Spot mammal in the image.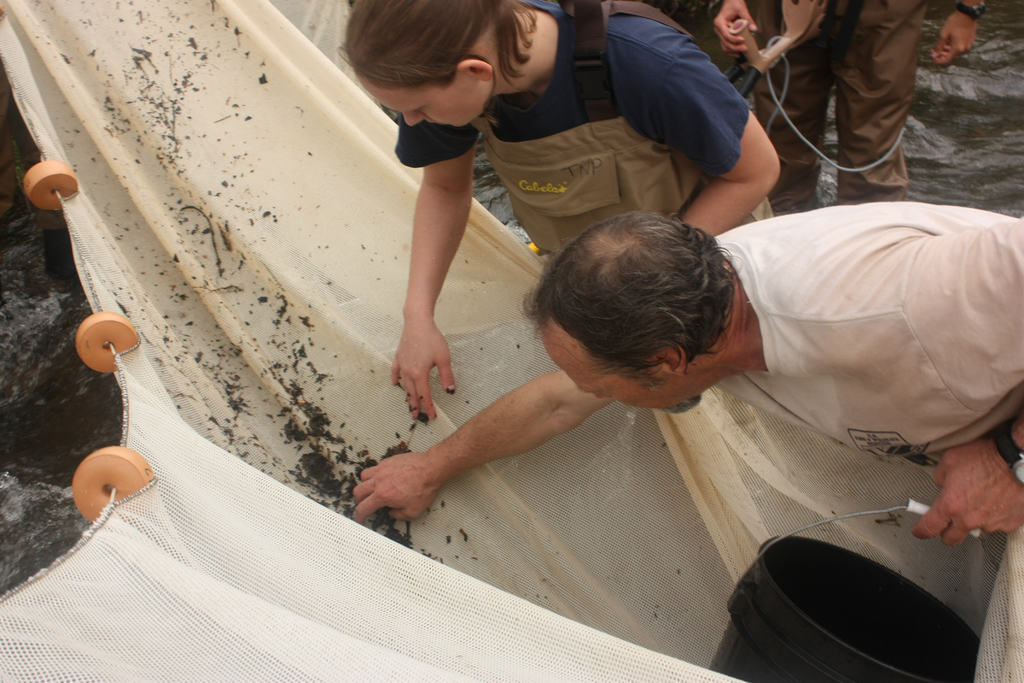
mammal found at [x1=601, y1=0, x2=837, y2=217].
